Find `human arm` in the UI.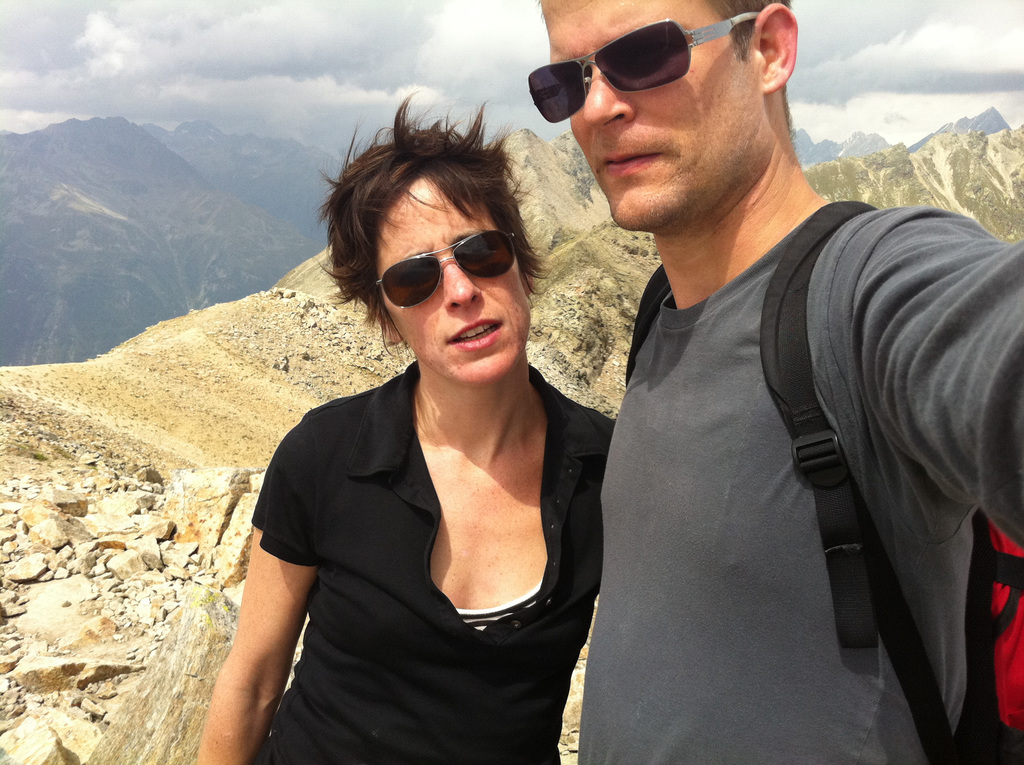
UI element at region(849, 200, 1023, 551).
